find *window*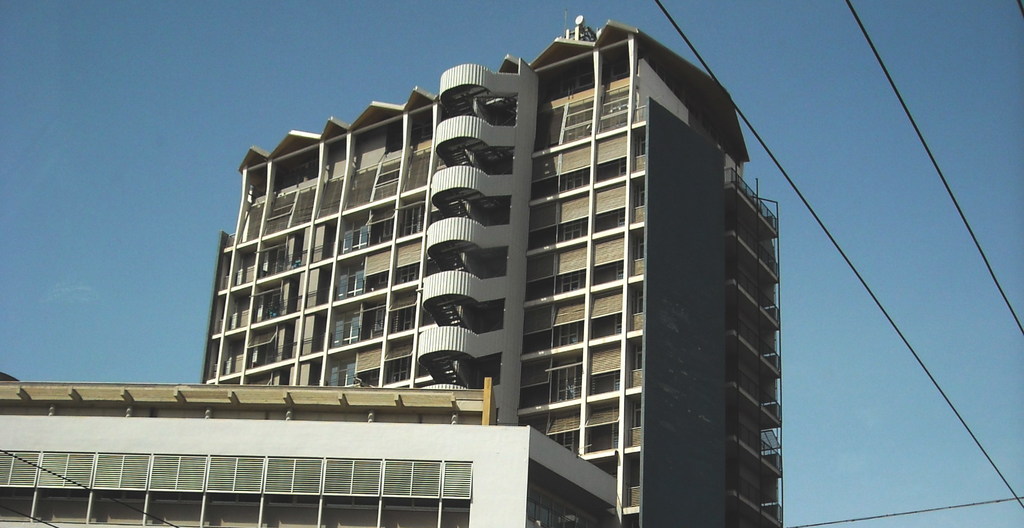
[x1=629, y1=279, x2=644, y2=315]
